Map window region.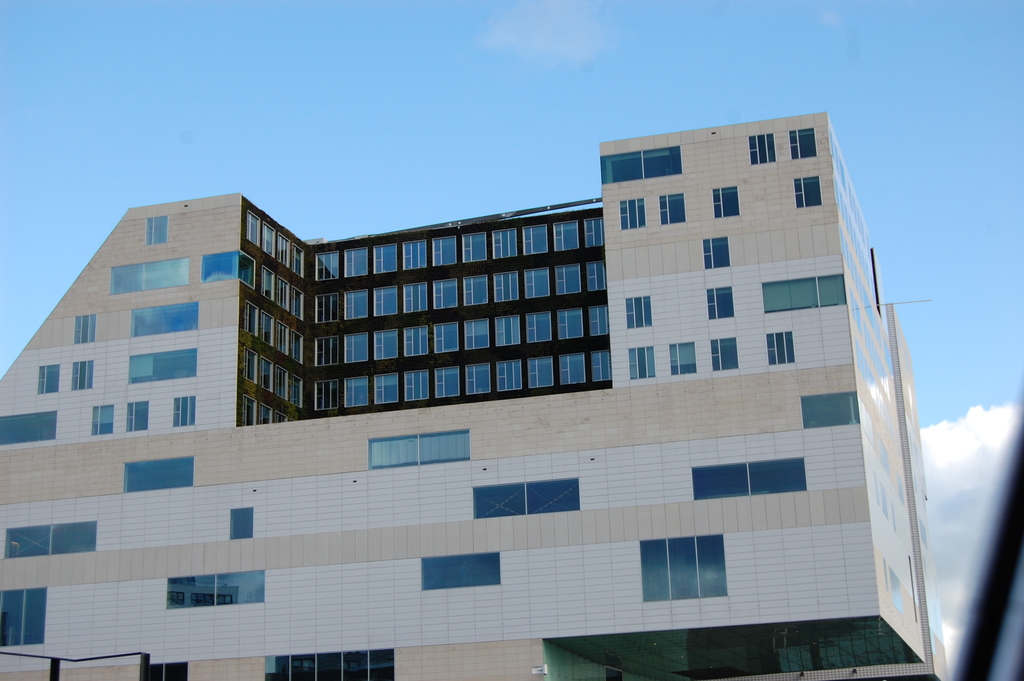
Mapped to box(243, 300, 257, 335).
